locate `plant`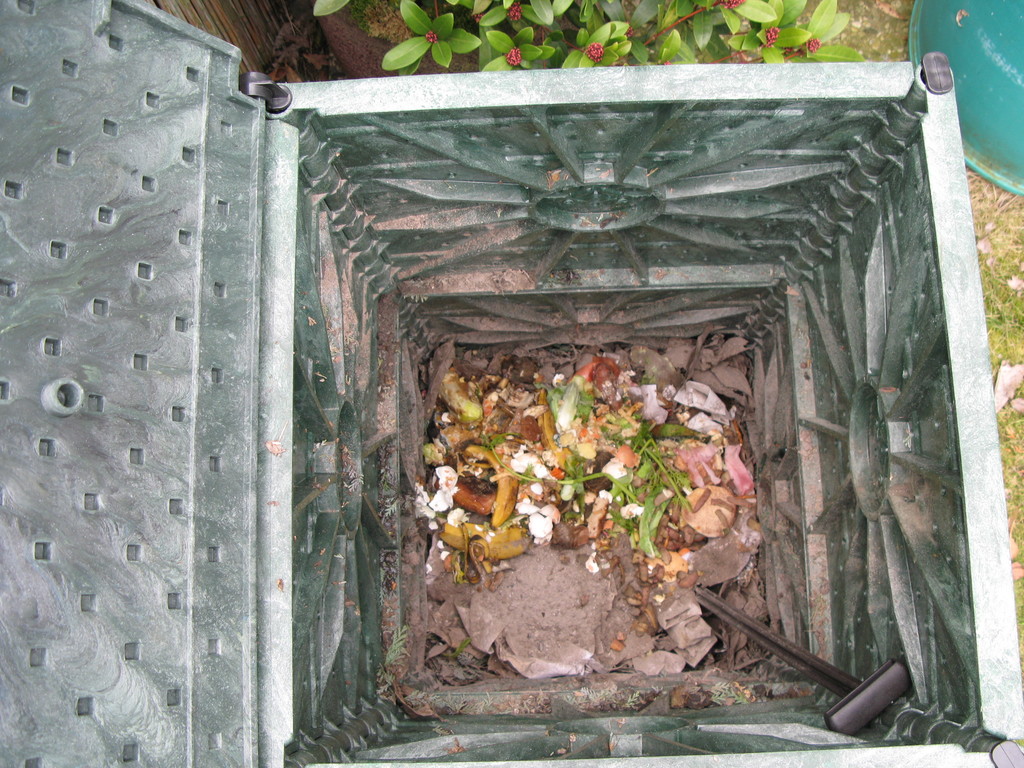
box=[479, 0, 548, 67]
